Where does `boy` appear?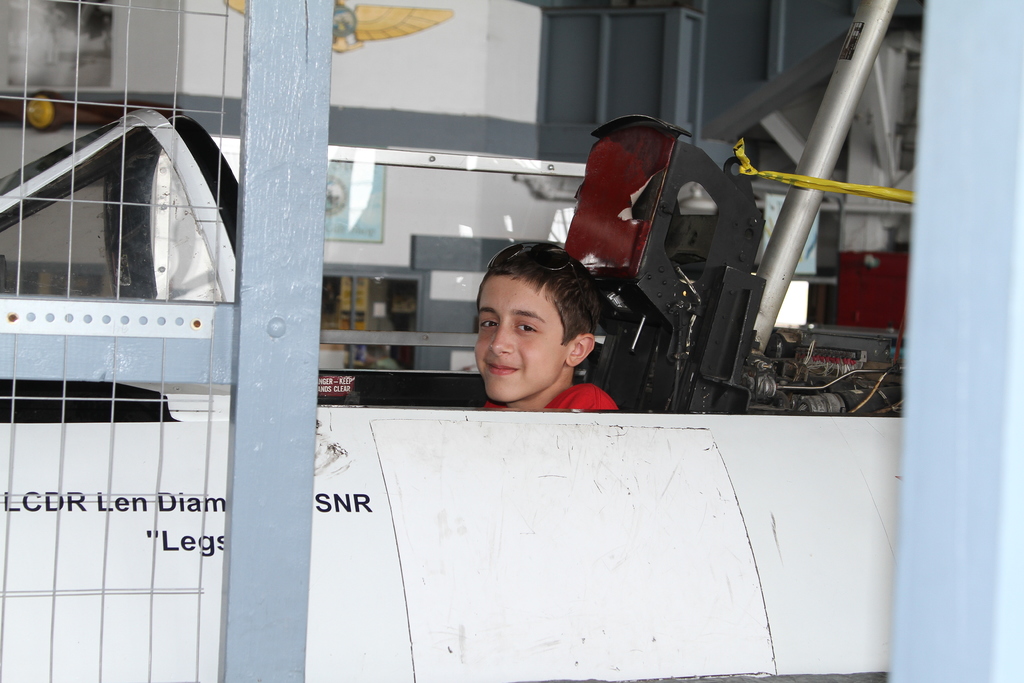
Appears at 446 239 639 438.
